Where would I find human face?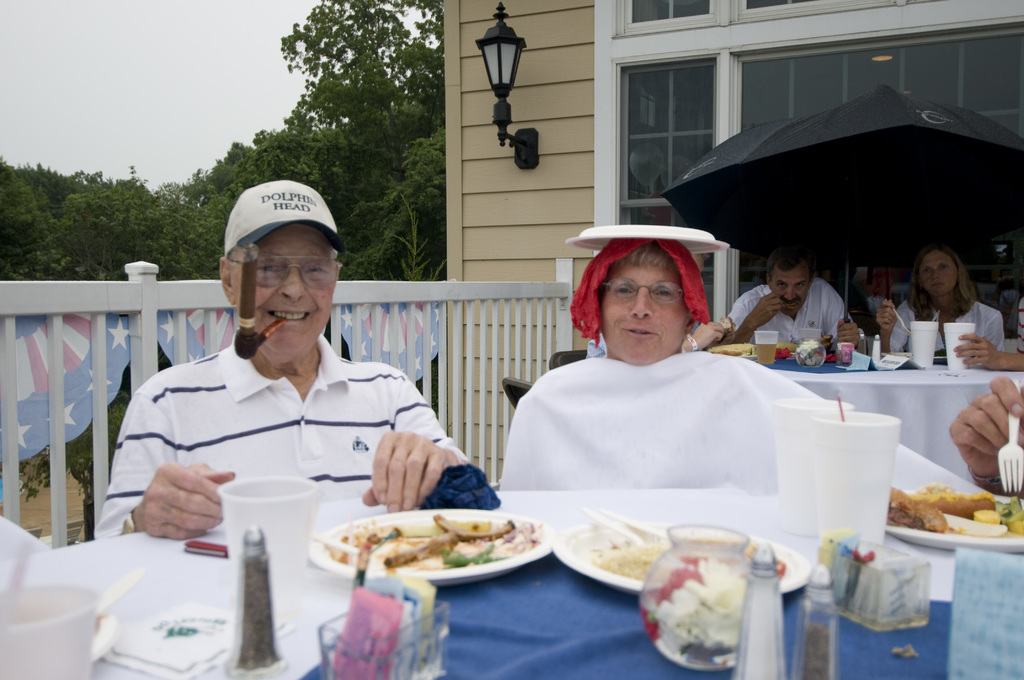
At rect(770, 267, 815, 312).
